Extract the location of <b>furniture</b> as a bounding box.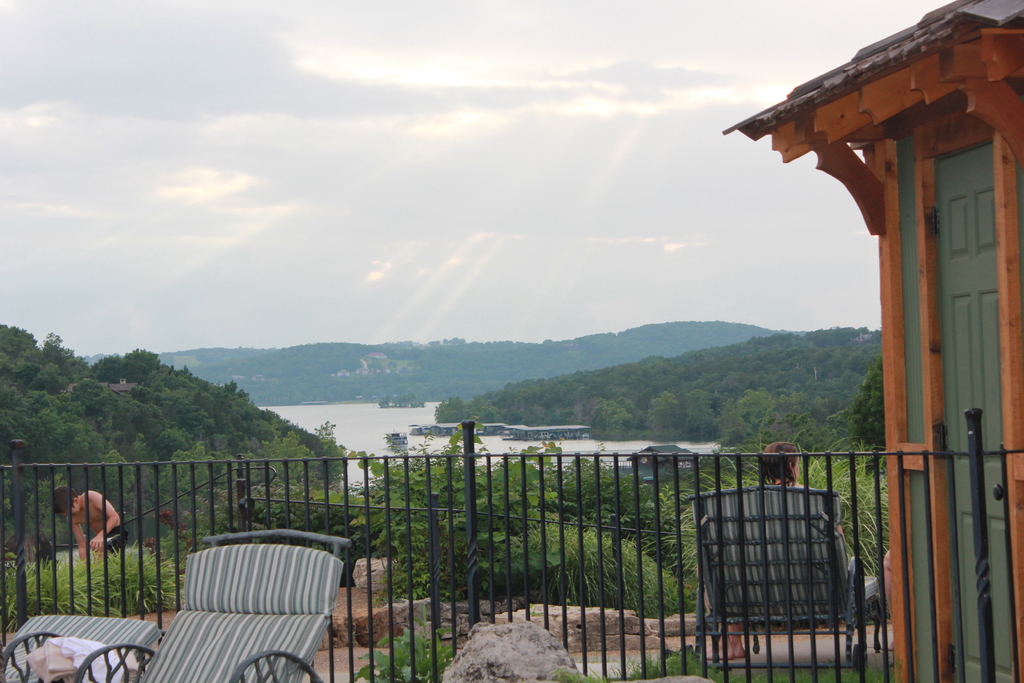
box(0, 614, 161, 682).
